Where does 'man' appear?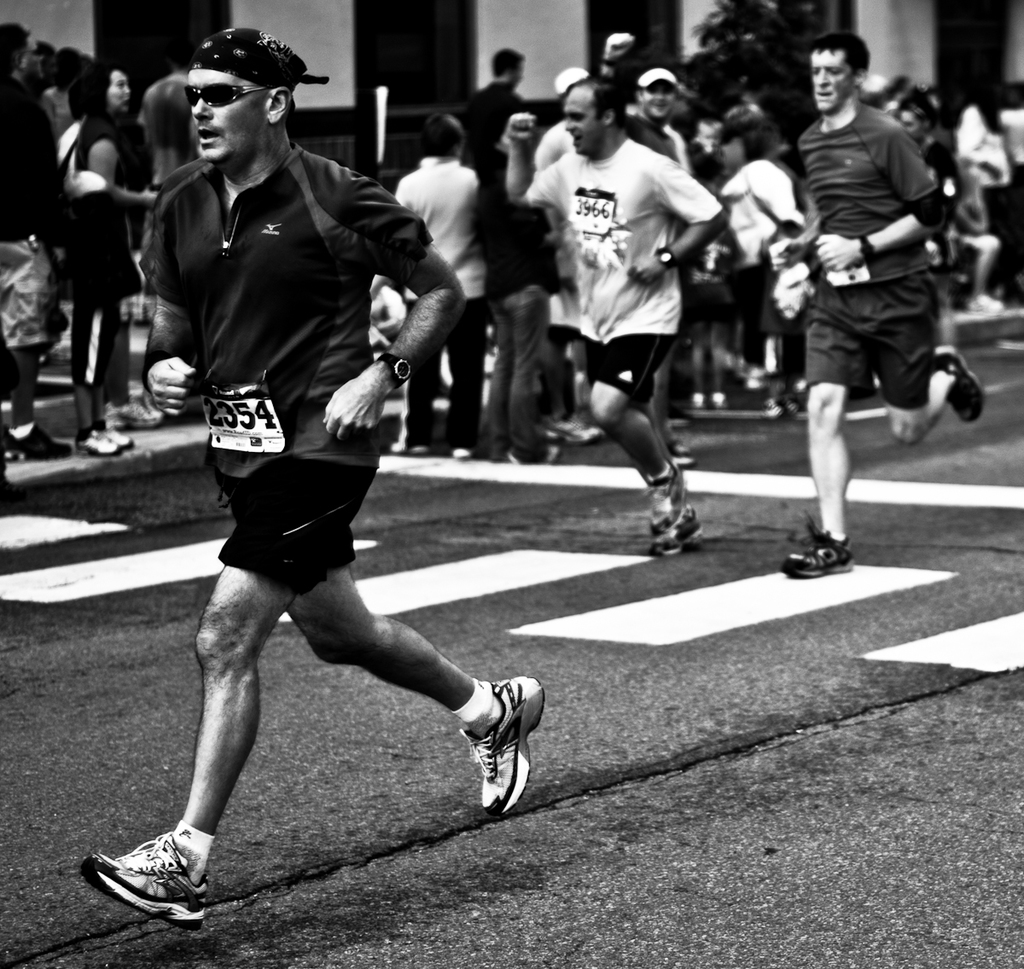
Appears at rect(455, 43, 535, 161).
